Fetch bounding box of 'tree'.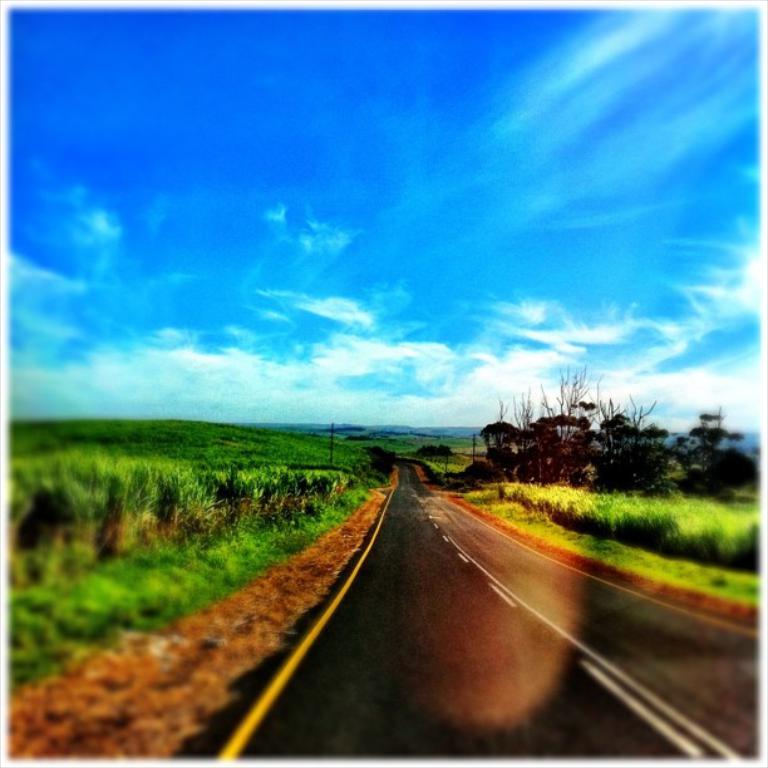
Bbox: l=670, t=433, r=703, b=474.
